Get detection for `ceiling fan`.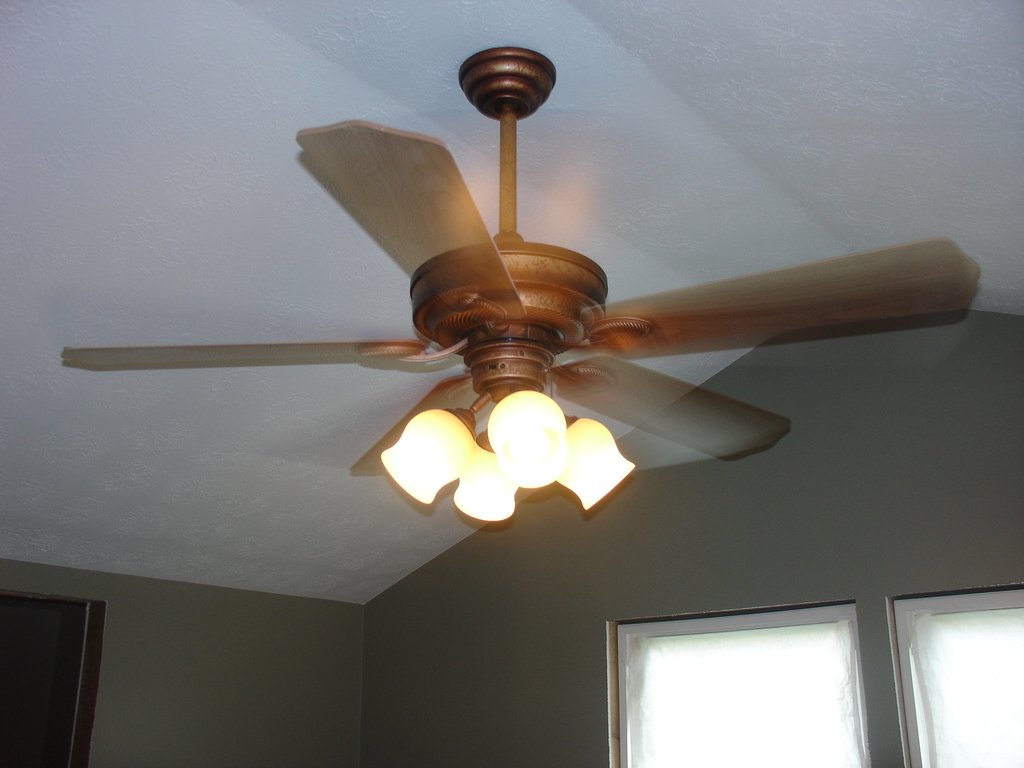
Detection: 58:45:986:523.
